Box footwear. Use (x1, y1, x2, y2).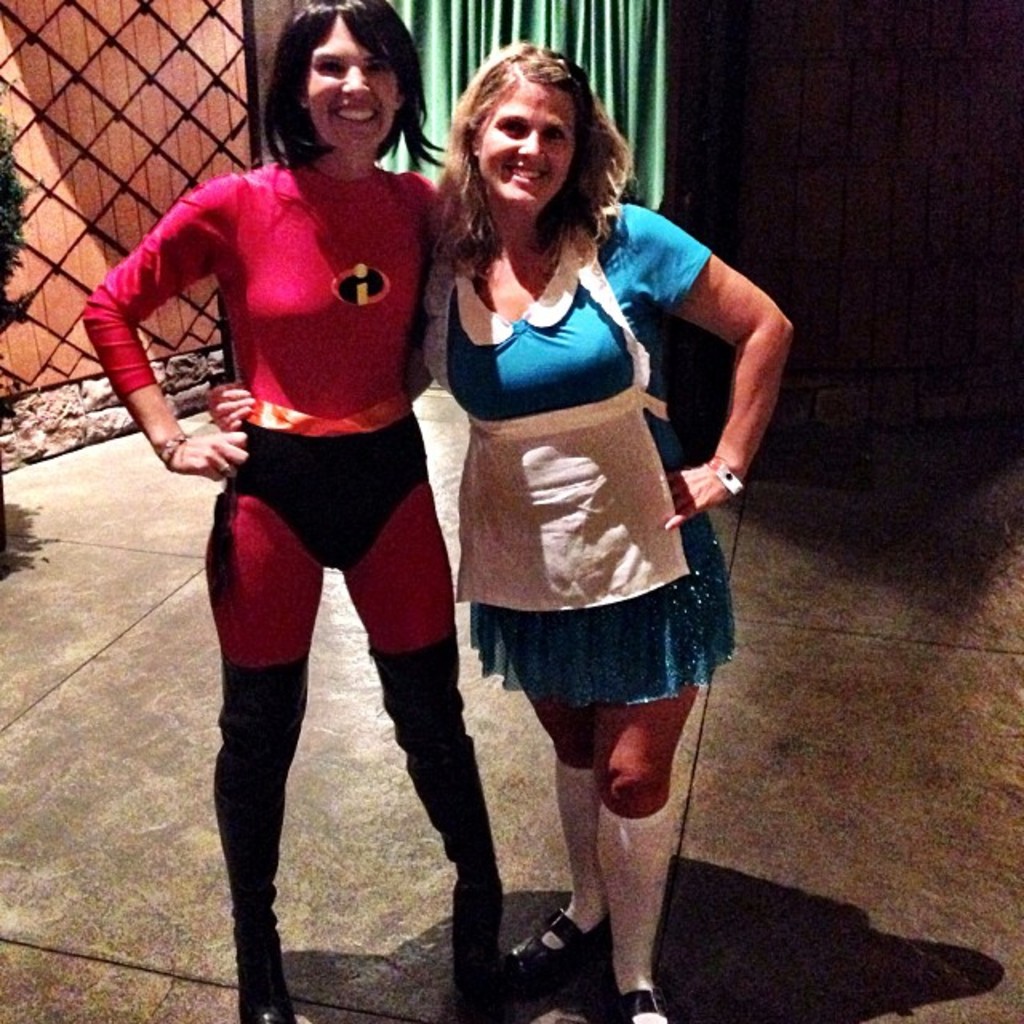
(501, 907, 613, 979).
